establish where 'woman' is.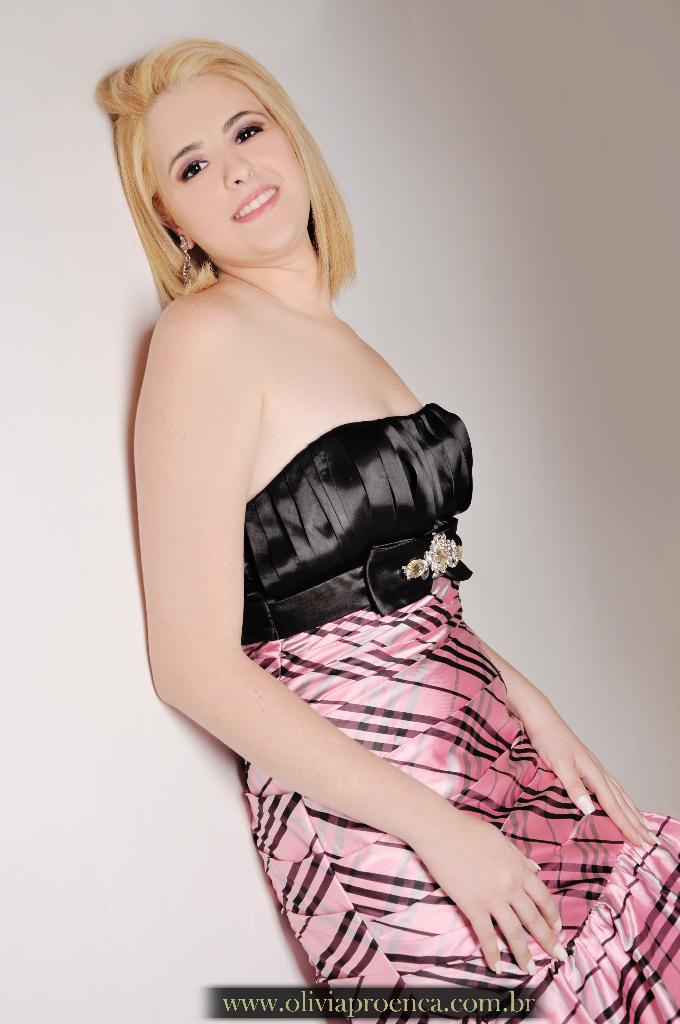
Established at Rect(74, 57, 625, 1023).
